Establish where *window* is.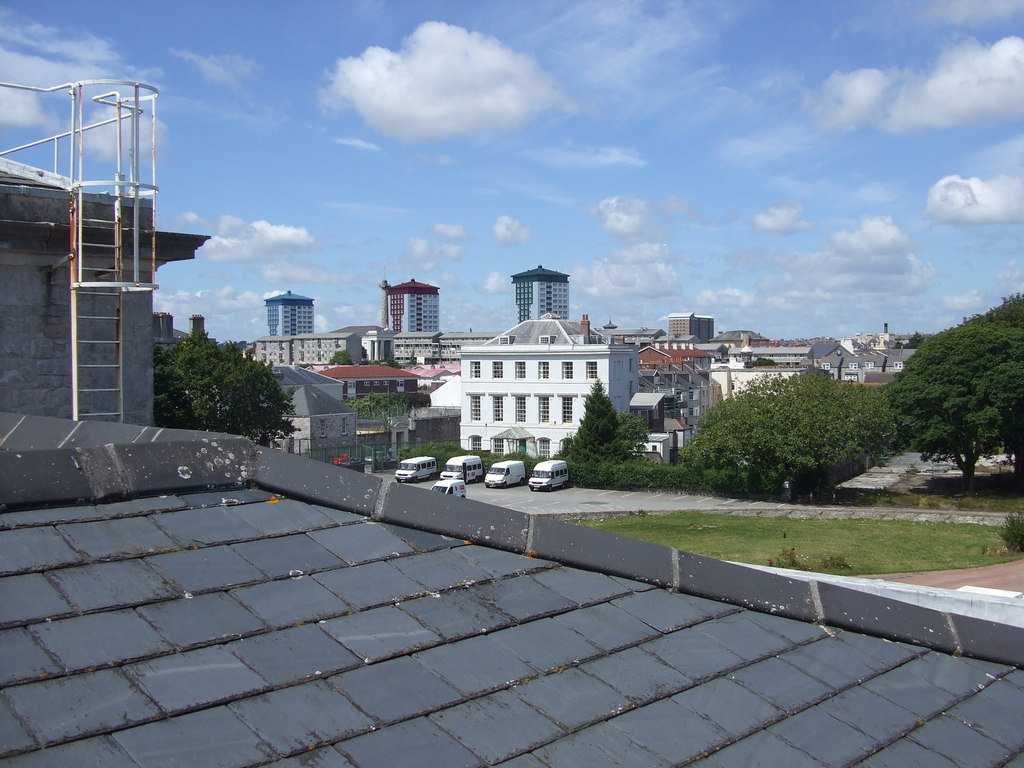
Established at Rect(513, 361, 526, 380).
